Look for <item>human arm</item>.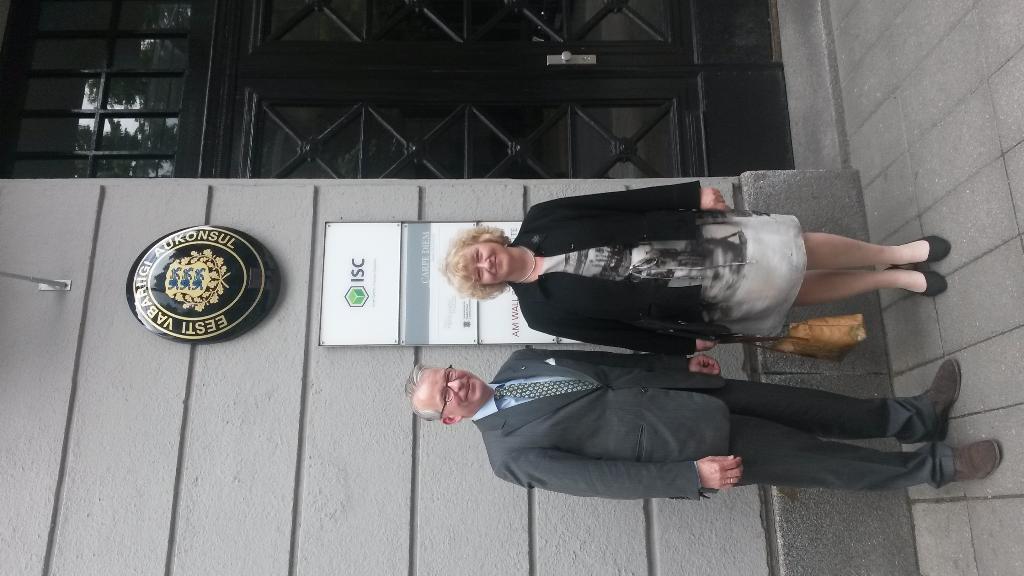
Found: pyautogui.locateOnScreen(495, 451, 746, 499).
